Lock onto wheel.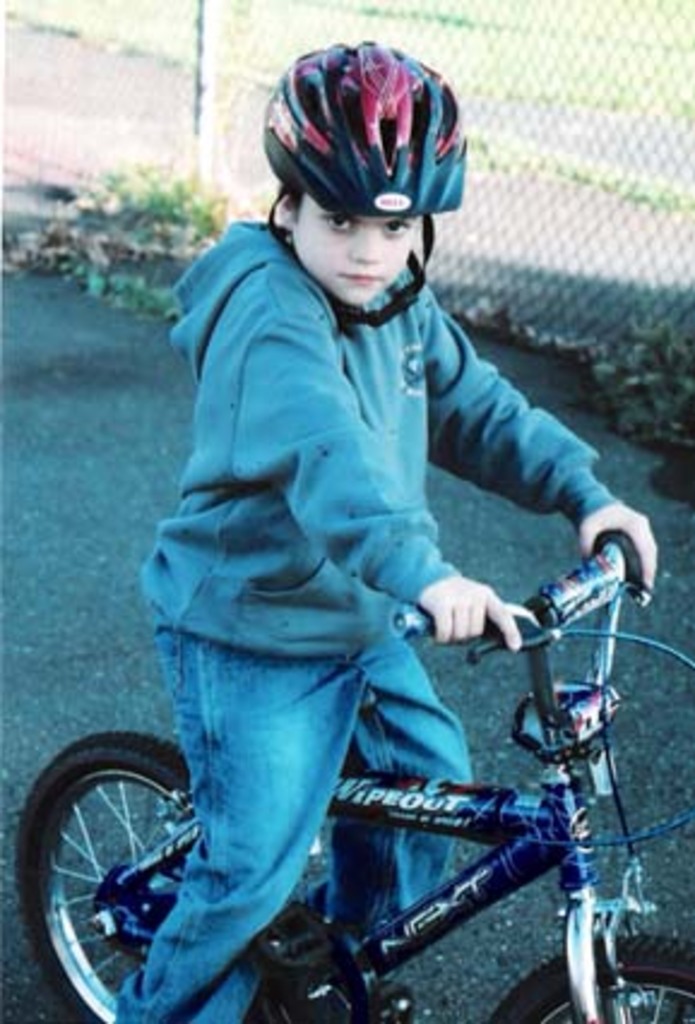
Locked: bbox=[491, 935, 693, 1022].
